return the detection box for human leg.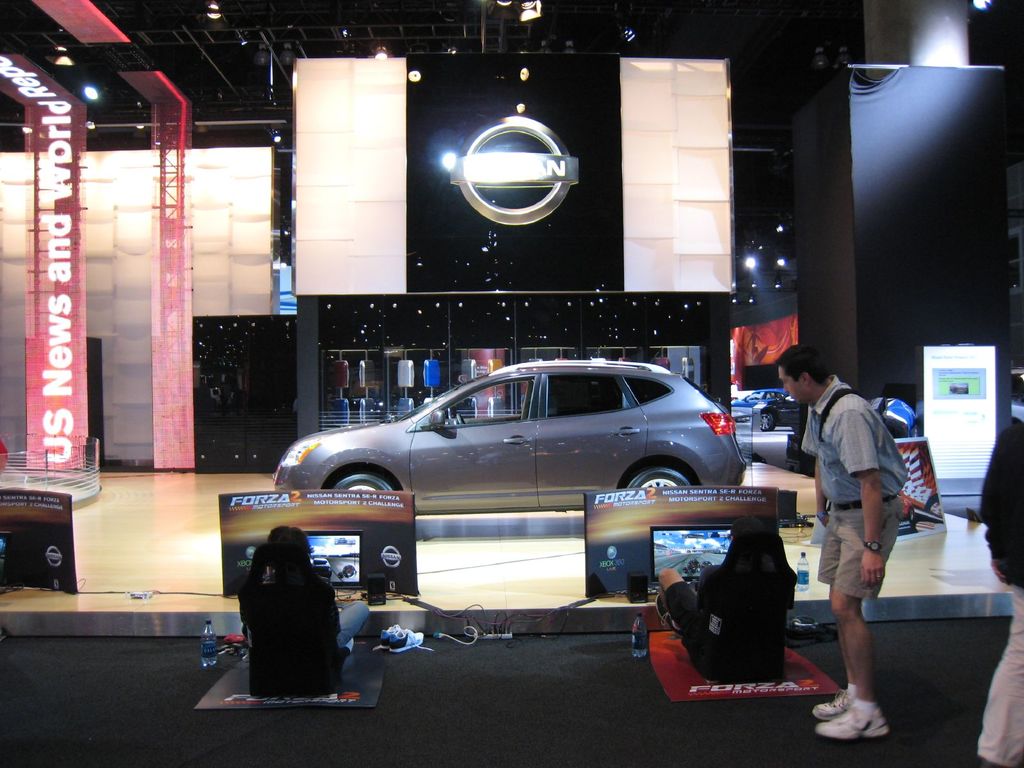
bbox=(833, 529, 899, 746).
